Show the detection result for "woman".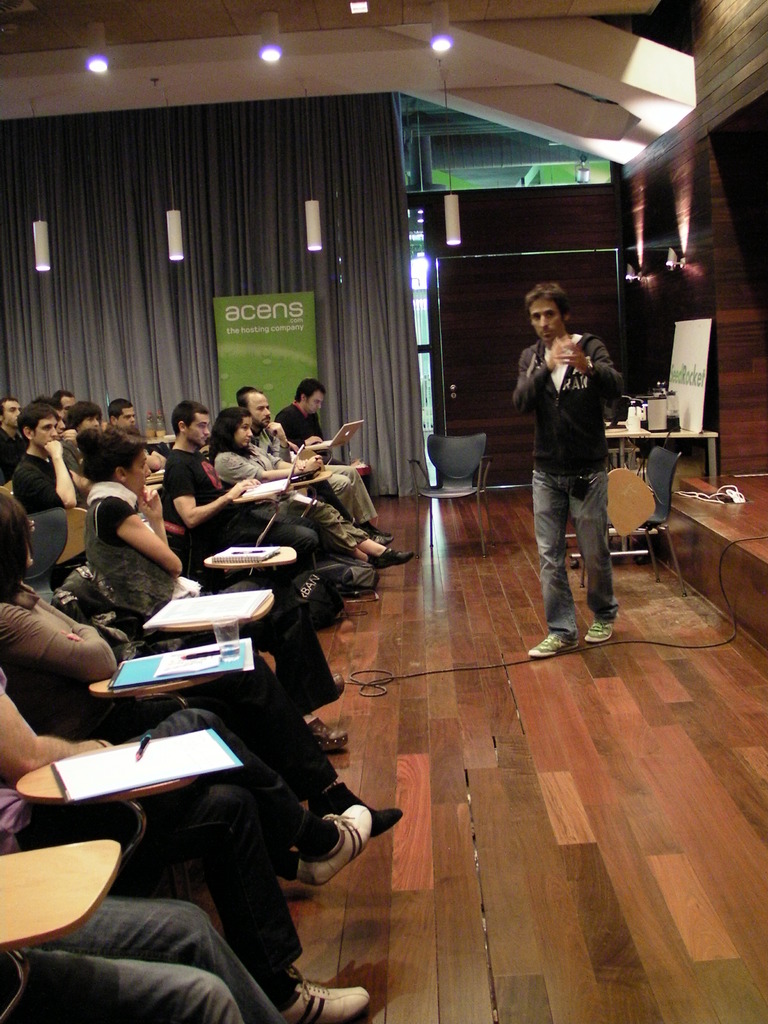
bbox(0, 490, 410, 842).
